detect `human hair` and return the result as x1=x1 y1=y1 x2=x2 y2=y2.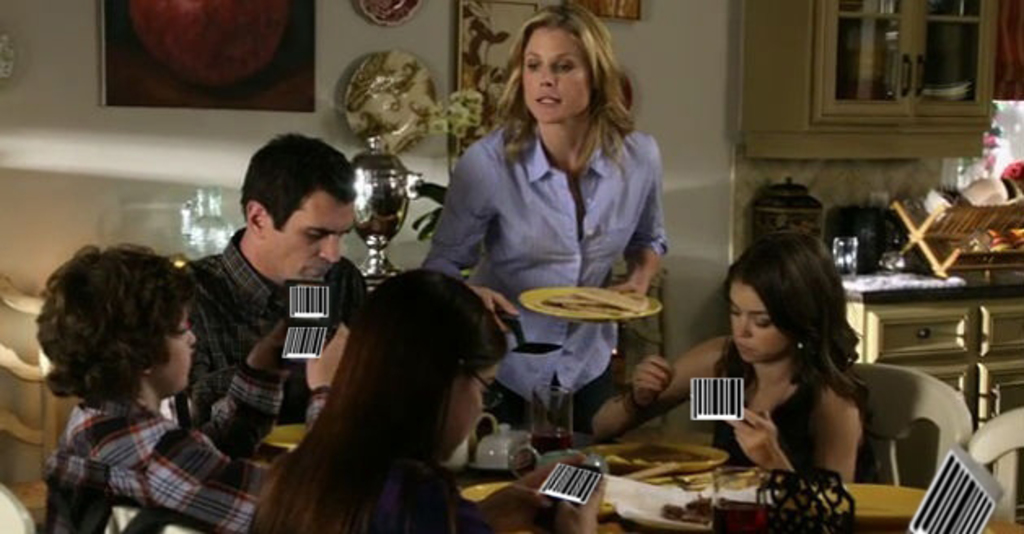
x1=492 y1=5 x2=635 y2=168.
